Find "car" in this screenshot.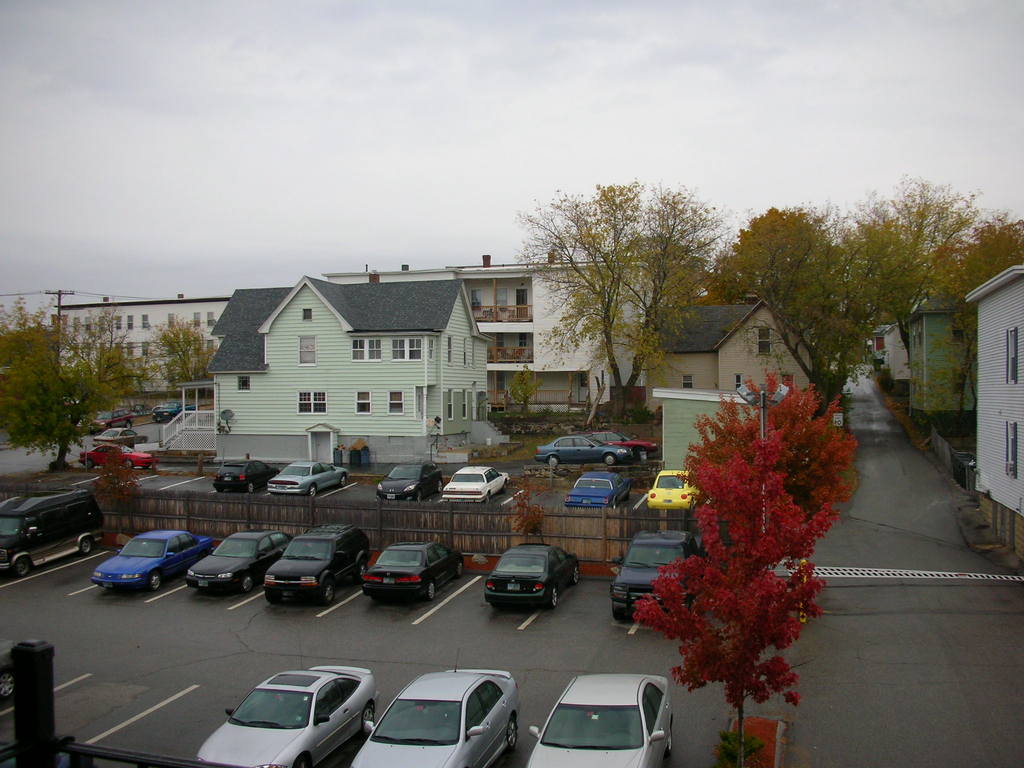
The bounding box for "car" is x1=527, y1=676, x2=672, y2=767.
